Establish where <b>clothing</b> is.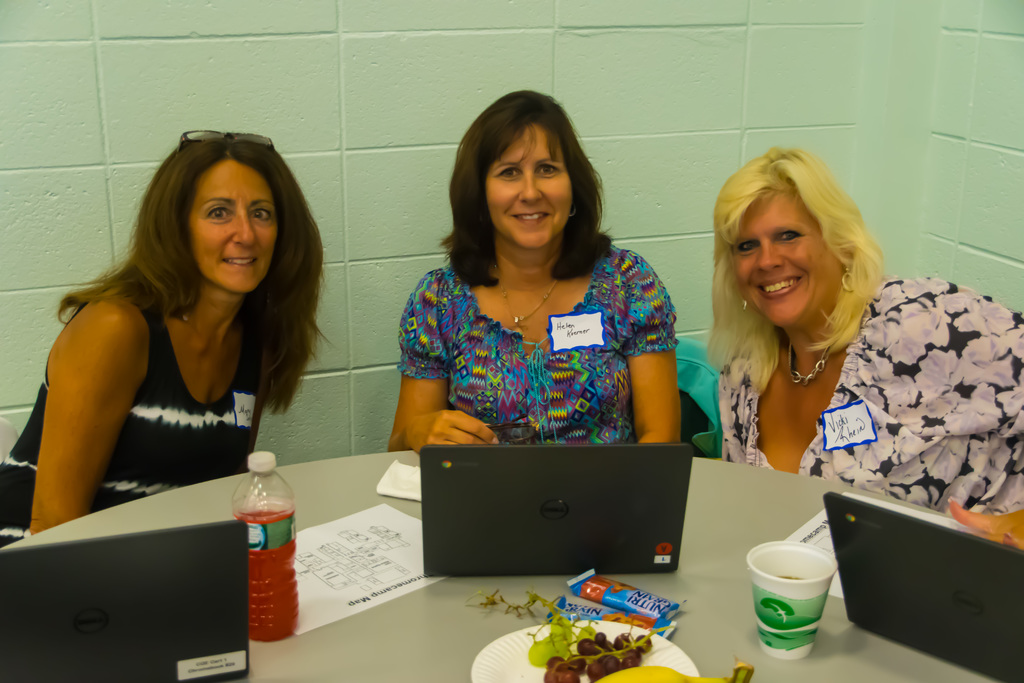
Established at box(397, 247, 679, 456).
